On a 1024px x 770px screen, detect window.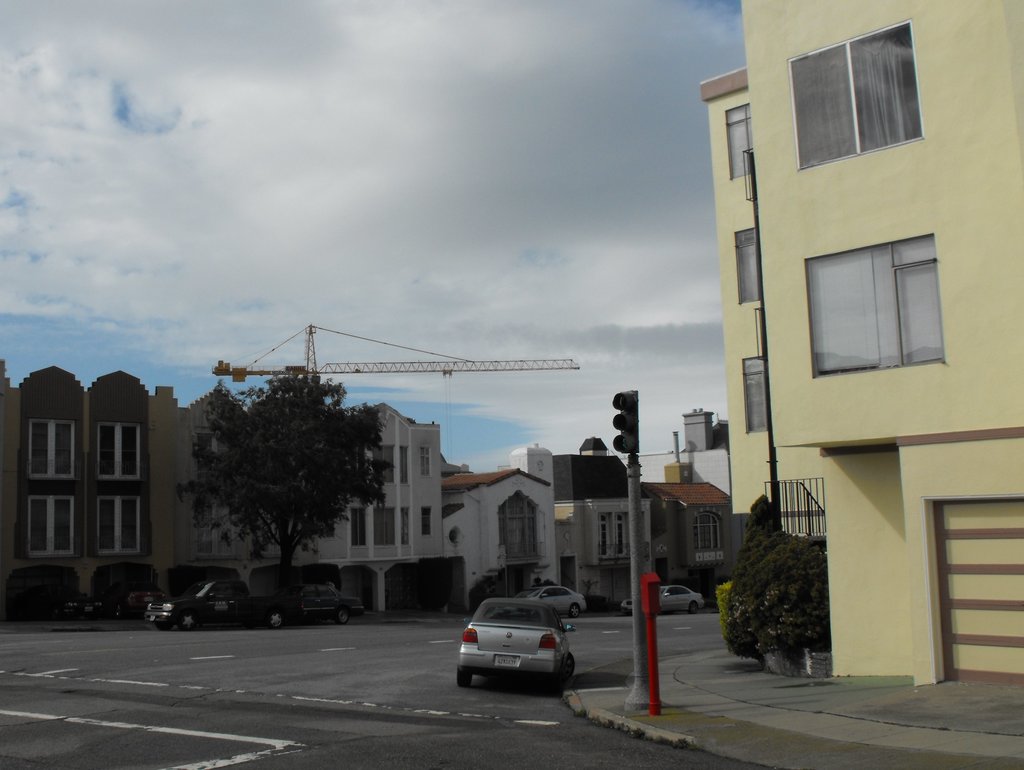
<region>375, 502, 397, 550</region>.
